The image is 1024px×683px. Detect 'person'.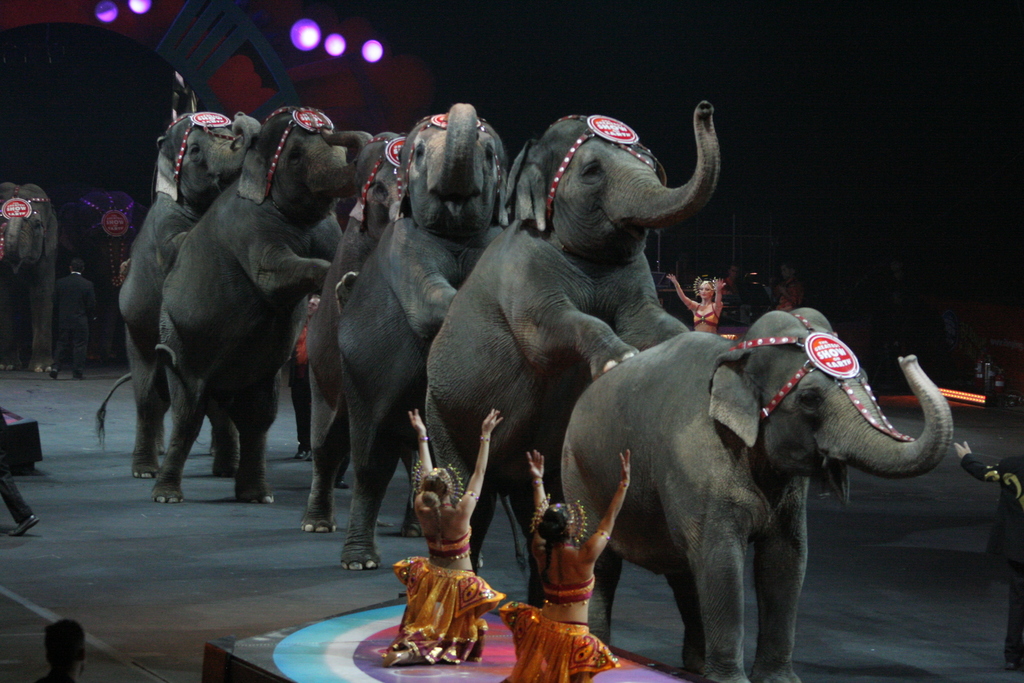
Detection: detection(0, 454, 38, 536).
